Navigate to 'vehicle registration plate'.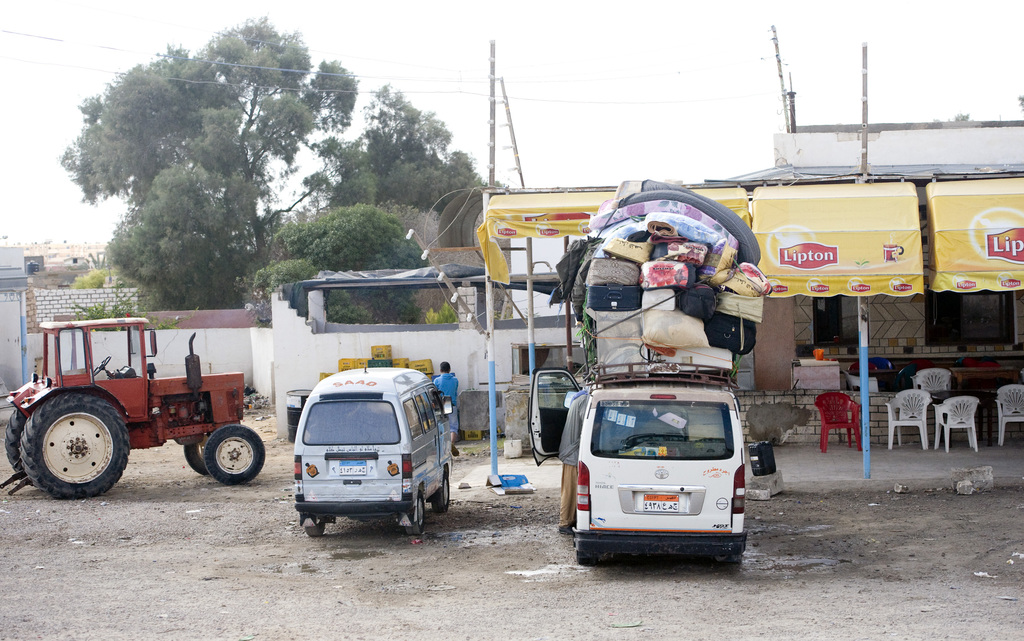
Navigation target: <box>338,457,371,475</box>.
